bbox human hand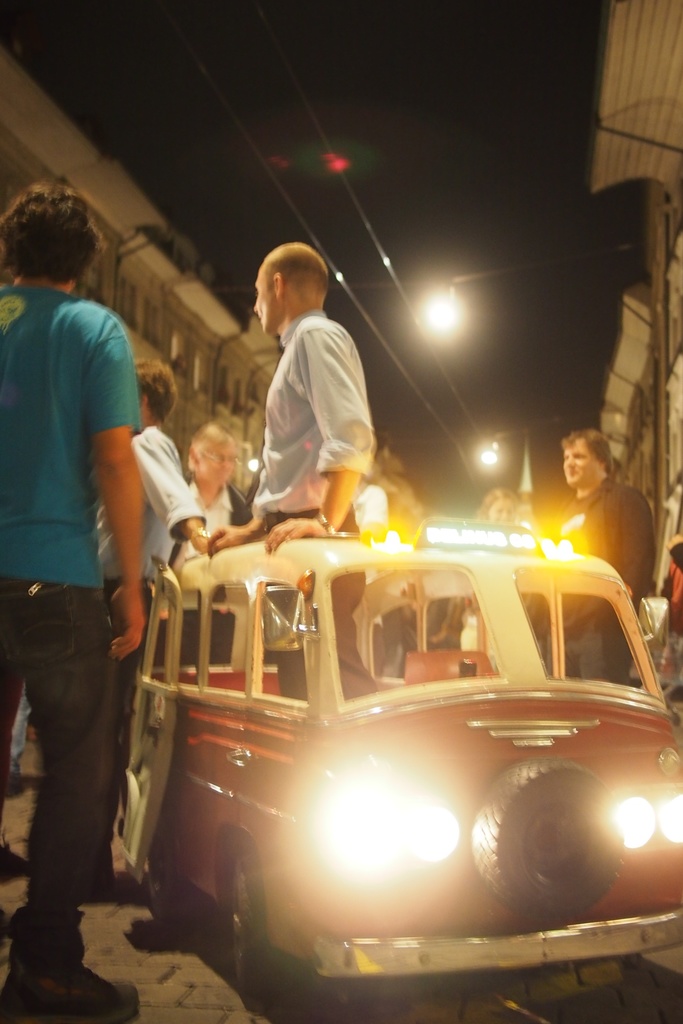
bbox=(111, 584, 148, 662)
